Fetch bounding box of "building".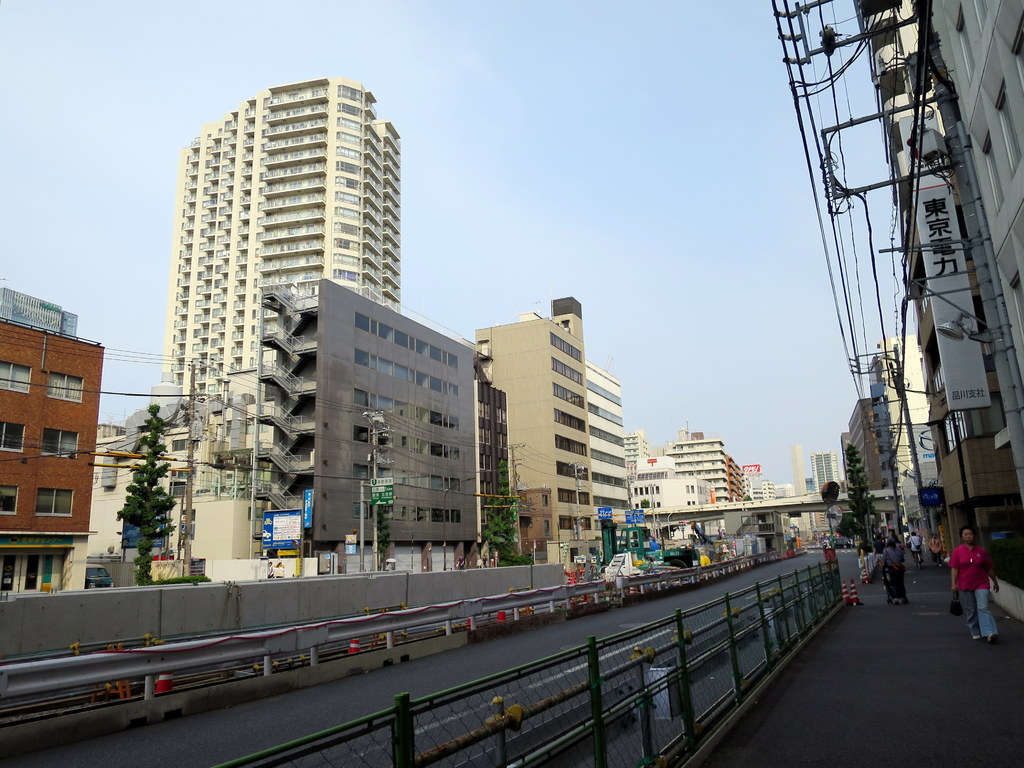
Bbox: region(845, 0, 1023, 606).
